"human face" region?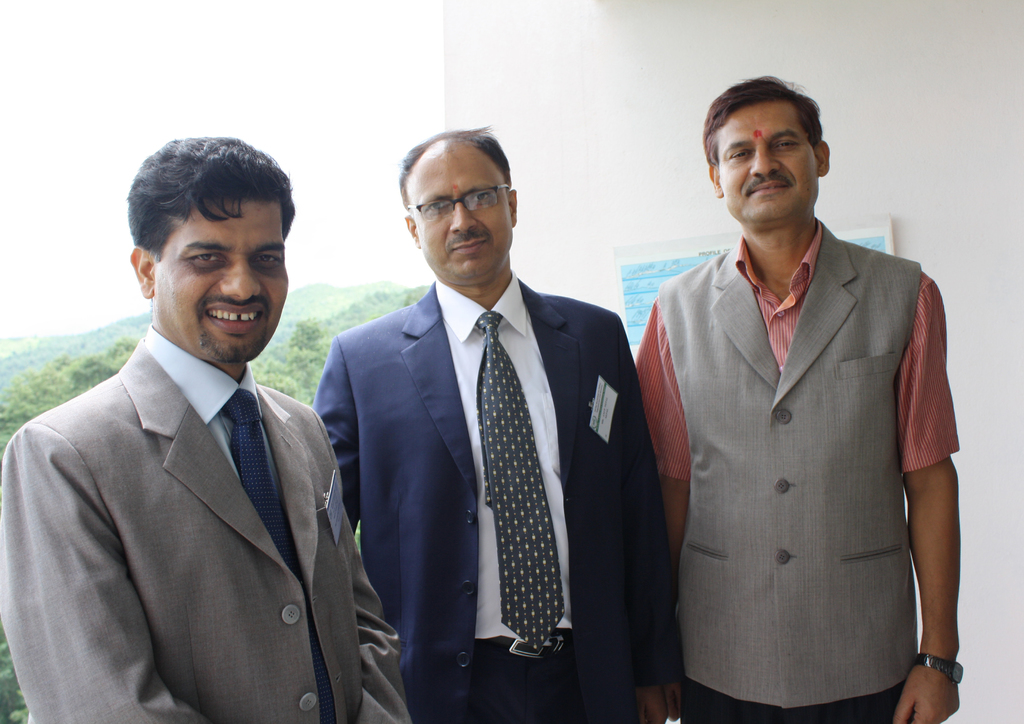
<bbox>154, 199, 291, 371</bbox>
